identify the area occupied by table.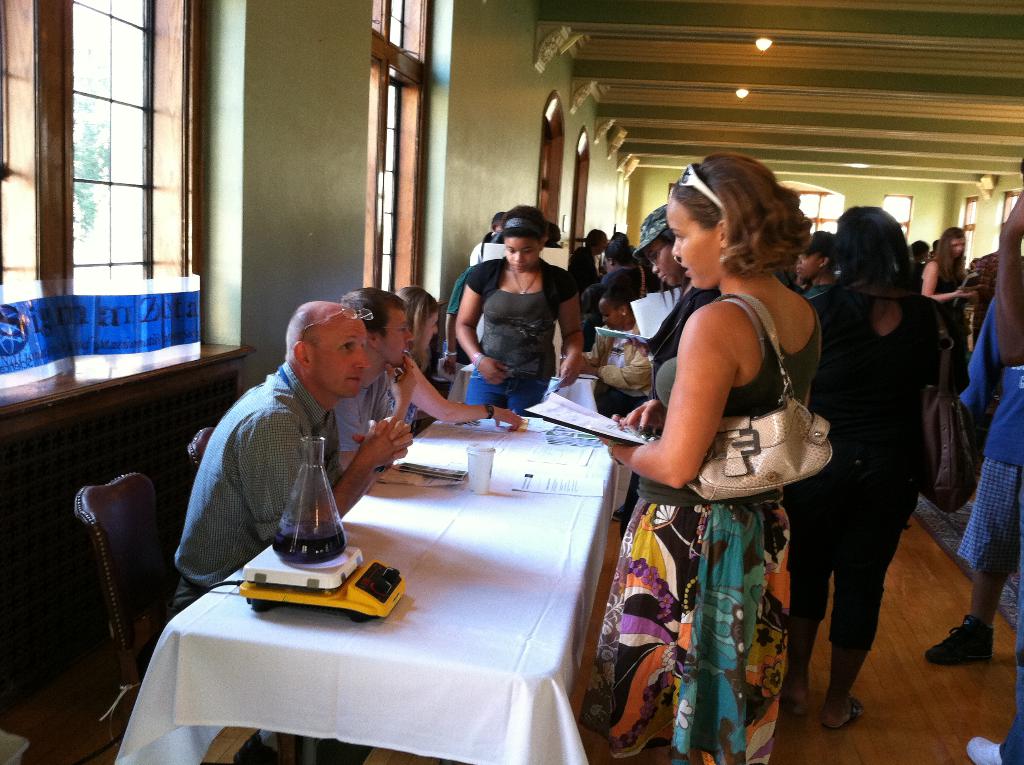
Area: <region>136, 426, 634, 757</region>.
